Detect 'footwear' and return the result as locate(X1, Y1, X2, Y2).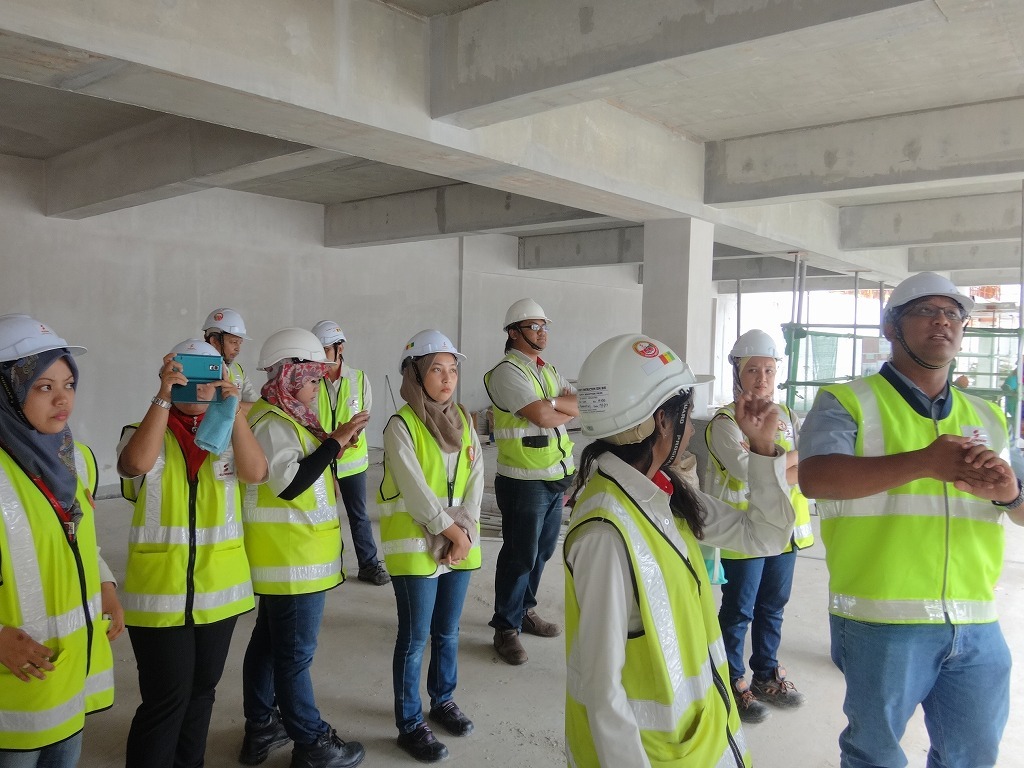
locate(288, 723, 367, 767).
